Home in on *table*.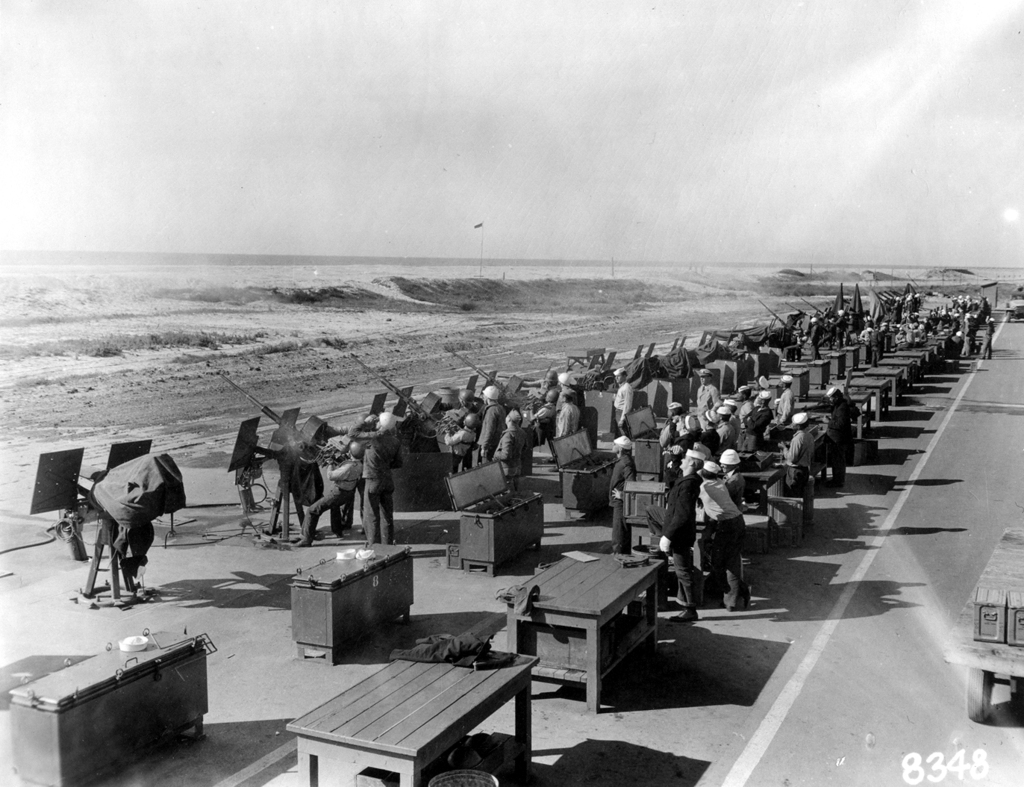
Homed in at region(737, 393, 848, 469).
